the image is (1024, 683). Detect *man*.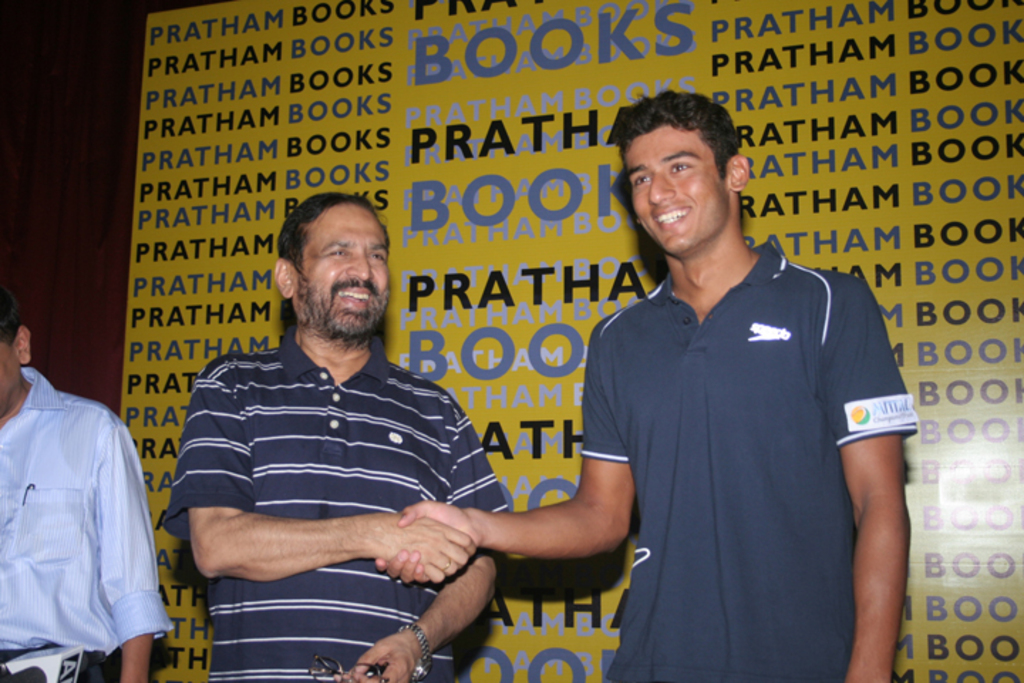
Detection: Rect(158, 189, 516, 682).
